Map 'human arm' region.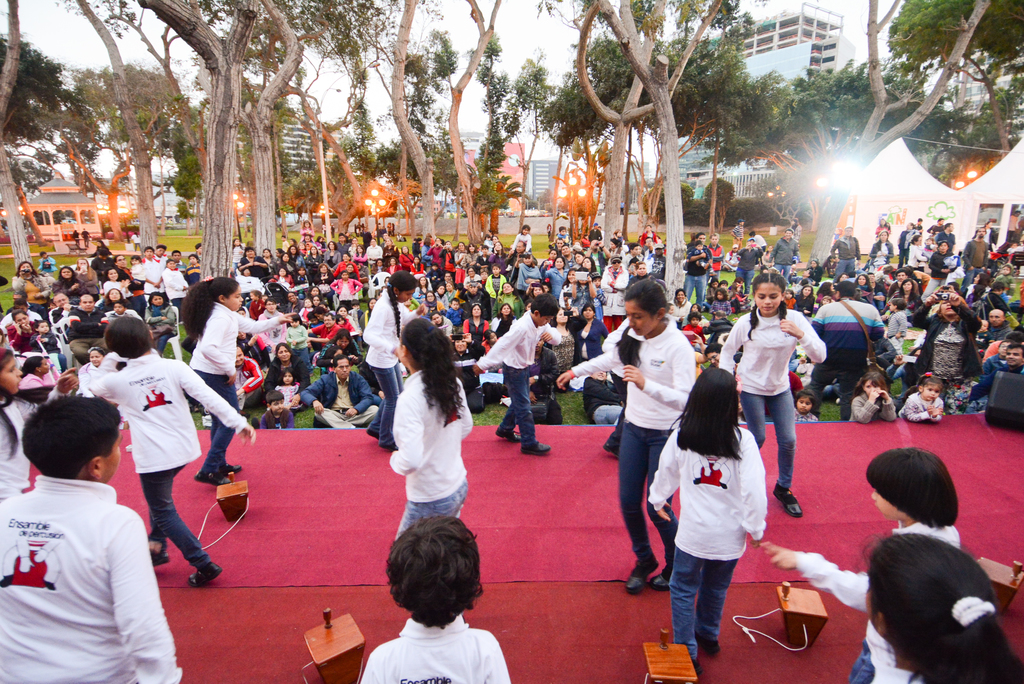
Mapped to x1=87, y1=349, x2=121, y2=395.
